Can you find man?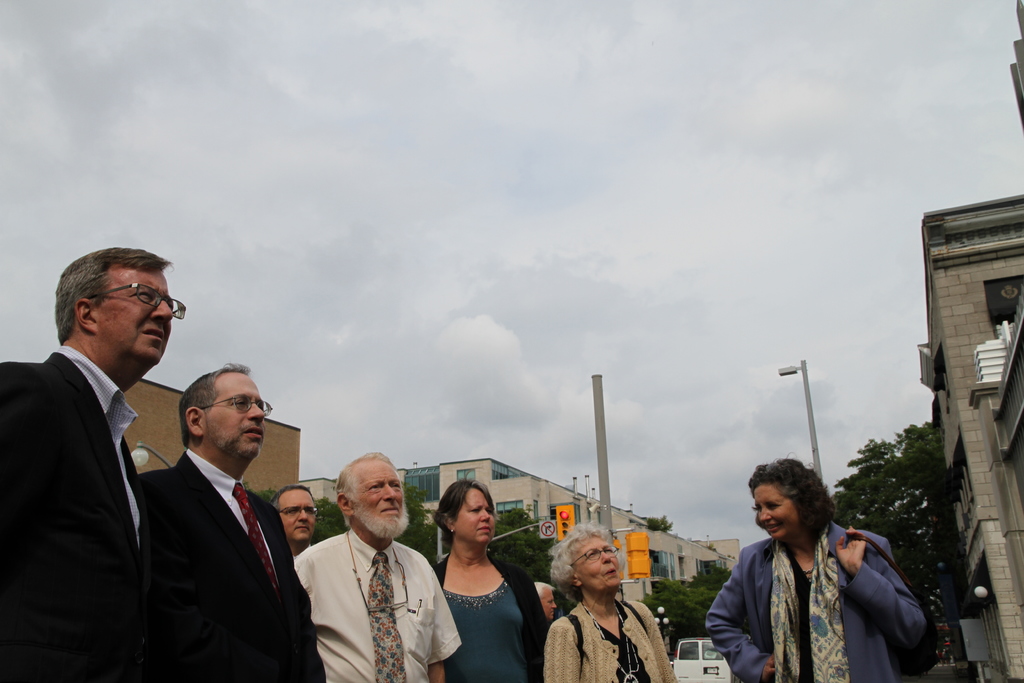
Yes, bounding box: region(293, 459, 451, 679).
